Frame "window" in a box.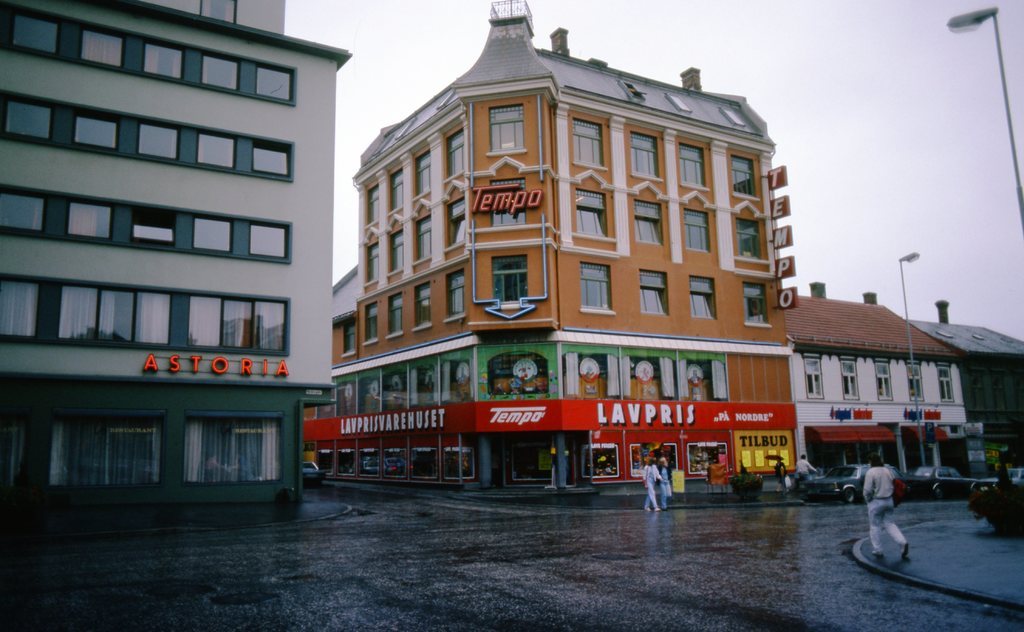
l=452, t=197, r=466, b=249.
